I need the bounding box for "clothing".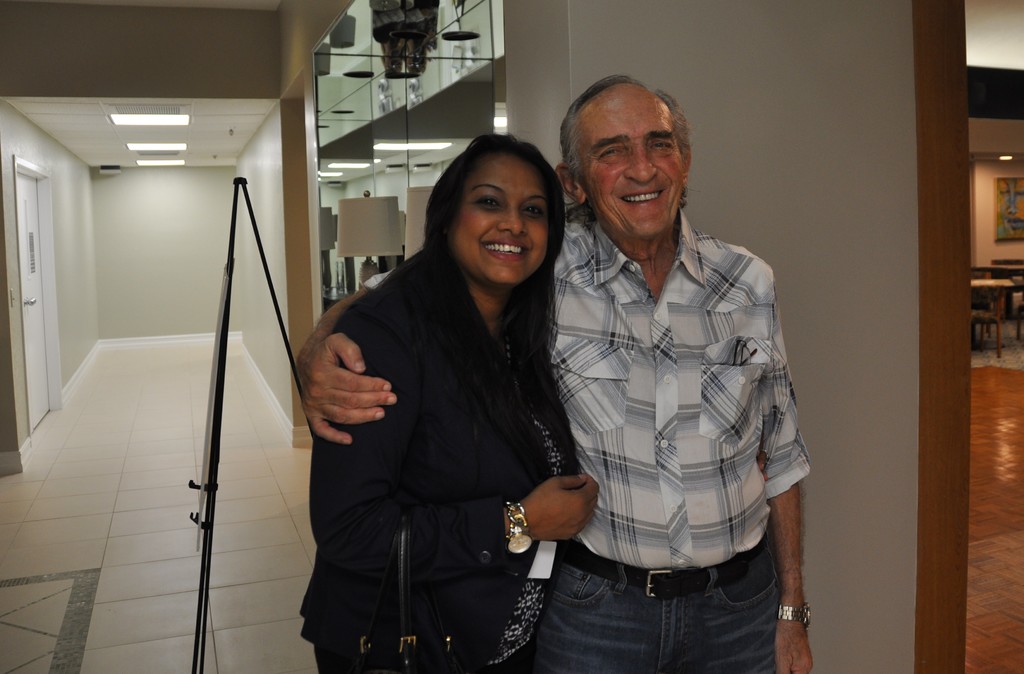
Here it is: pyautogui.locateOnScreen(542, 150, 803, 659).
